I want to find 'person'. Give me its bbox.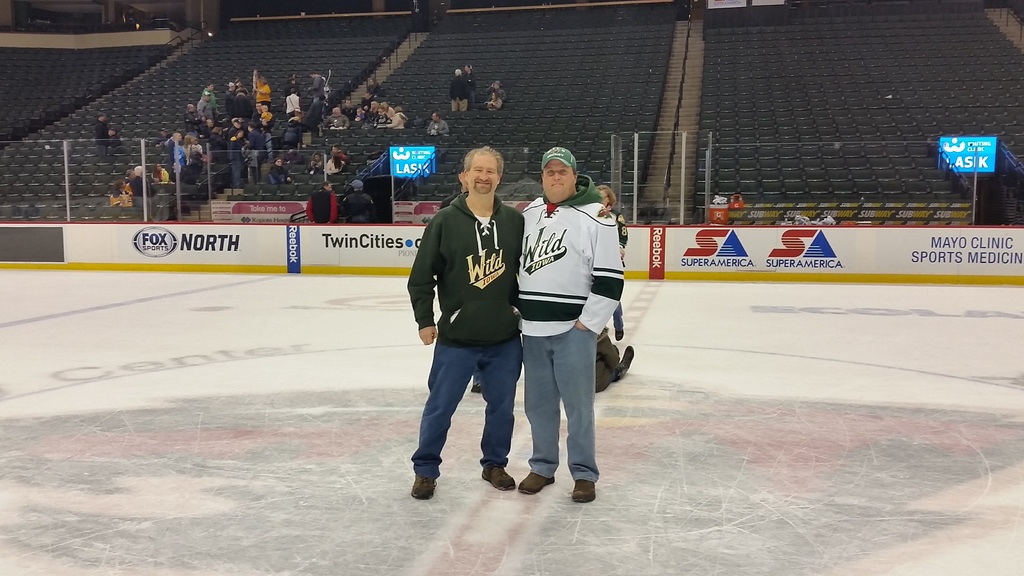
(x1=487, y1=89, x2=504, y2=110).
